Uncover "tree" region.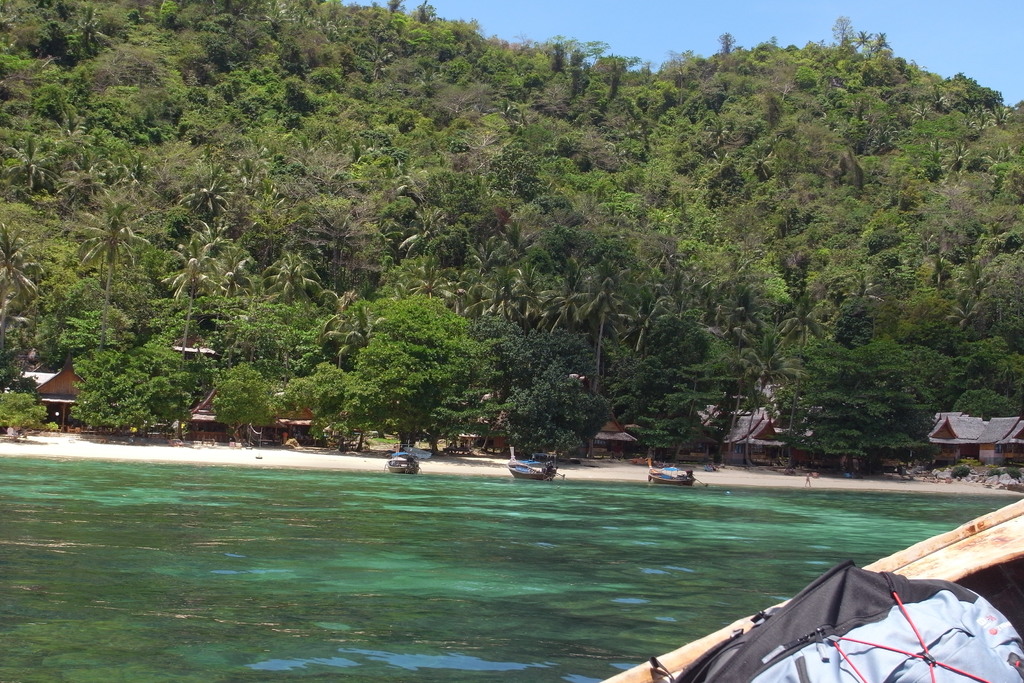
Uncovered: pyautogui.locateOnScreen(343, 283, 494, 431).
